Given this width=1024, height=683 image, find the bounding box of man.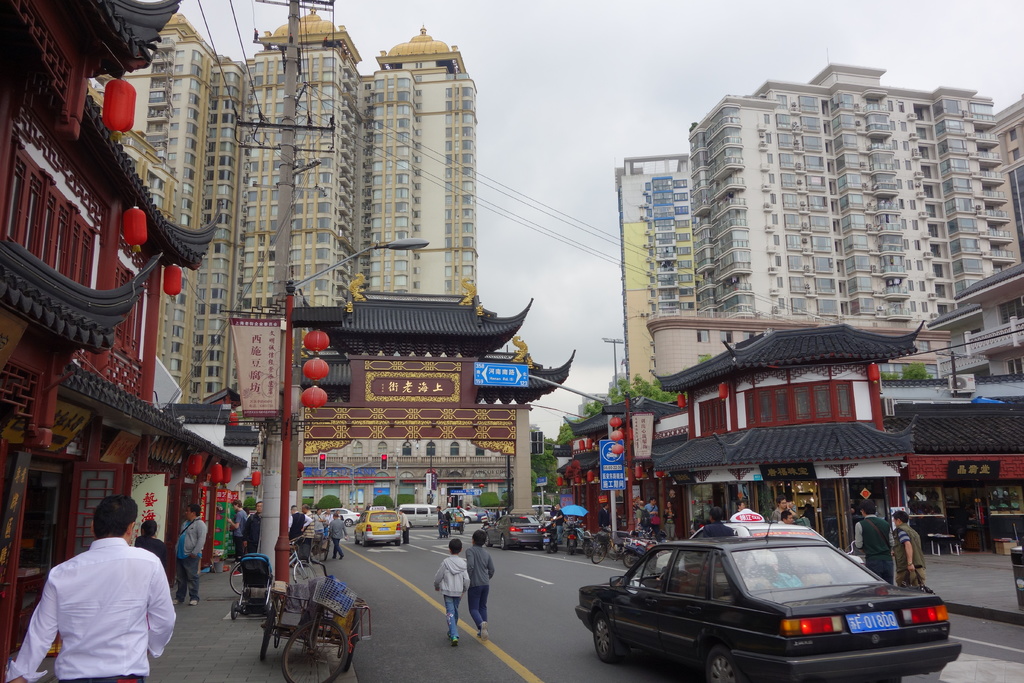
box(328, 509, 344, 565).
